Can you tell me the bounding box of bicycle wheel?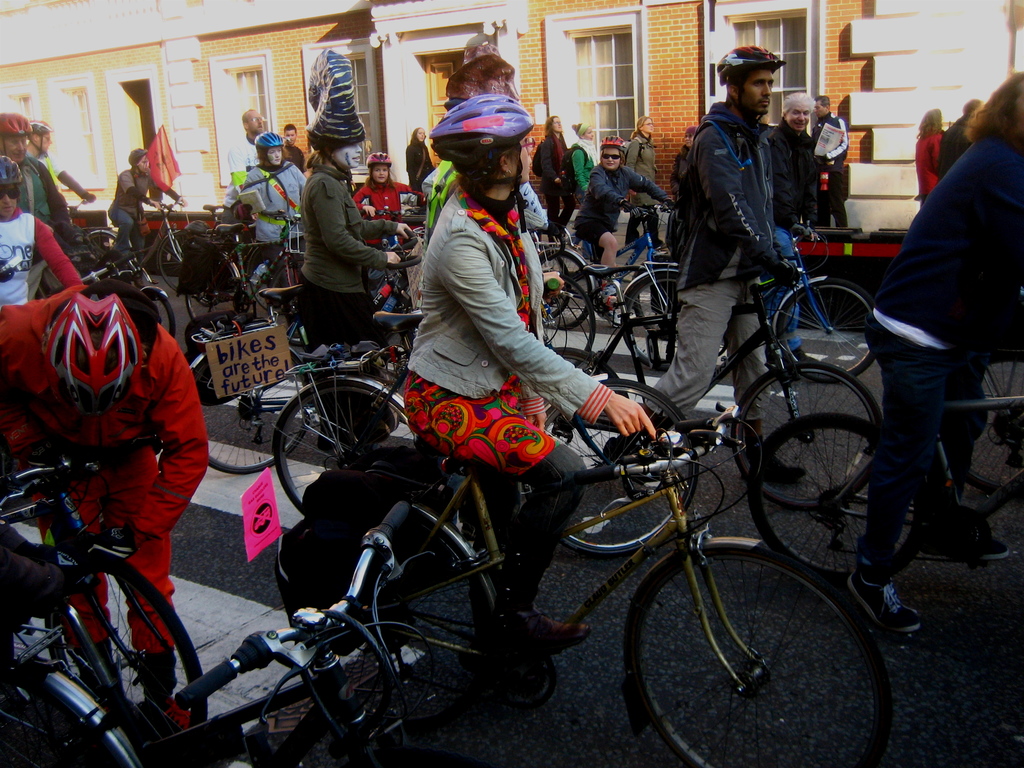
551,344,630,404.
